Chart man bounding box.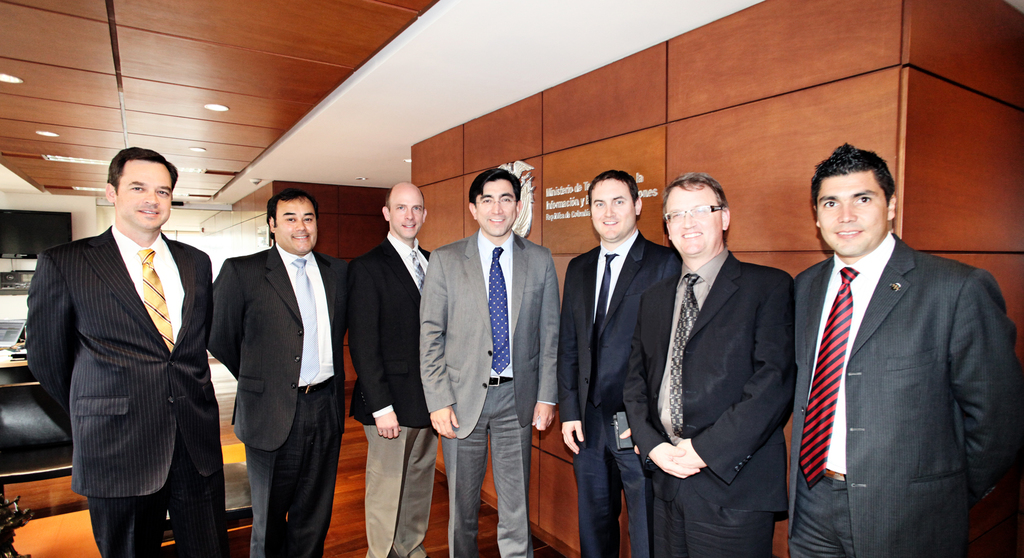
Charted: 347 185 435 557.
